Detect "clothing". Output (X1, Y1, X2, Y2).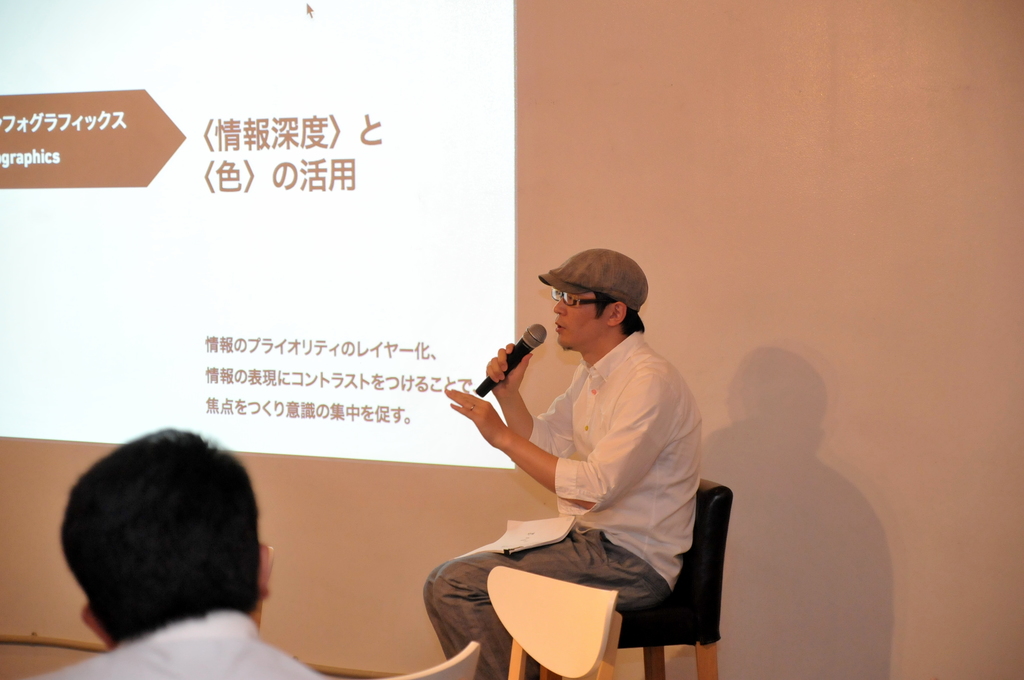
(443, 300, 716, 658).
